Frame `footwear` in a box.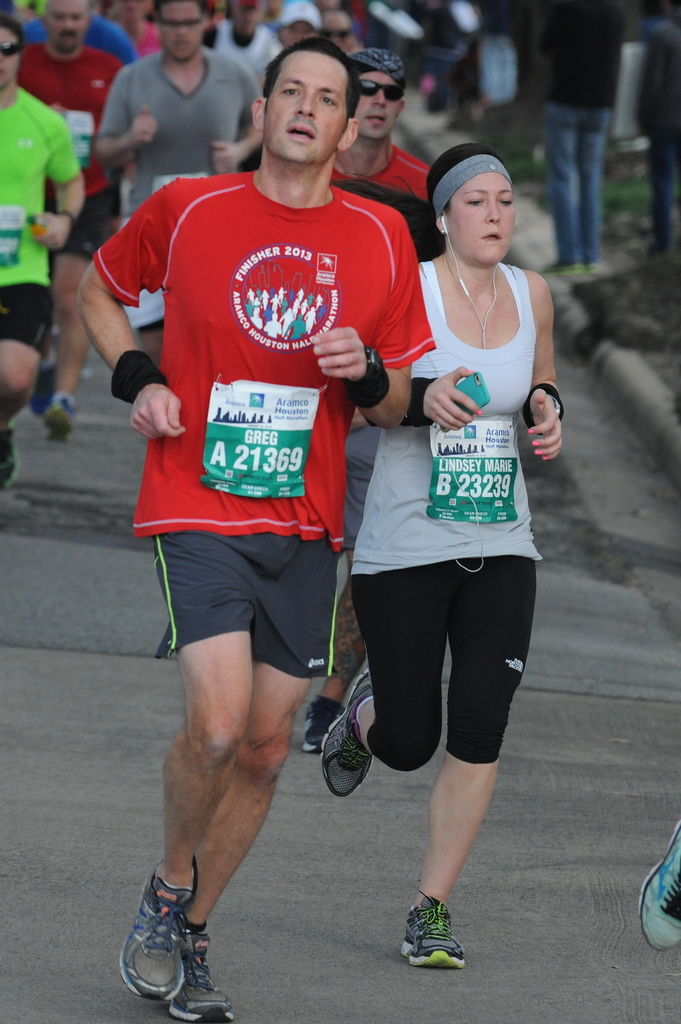
bbox=[173, 925, 238, 1021].
